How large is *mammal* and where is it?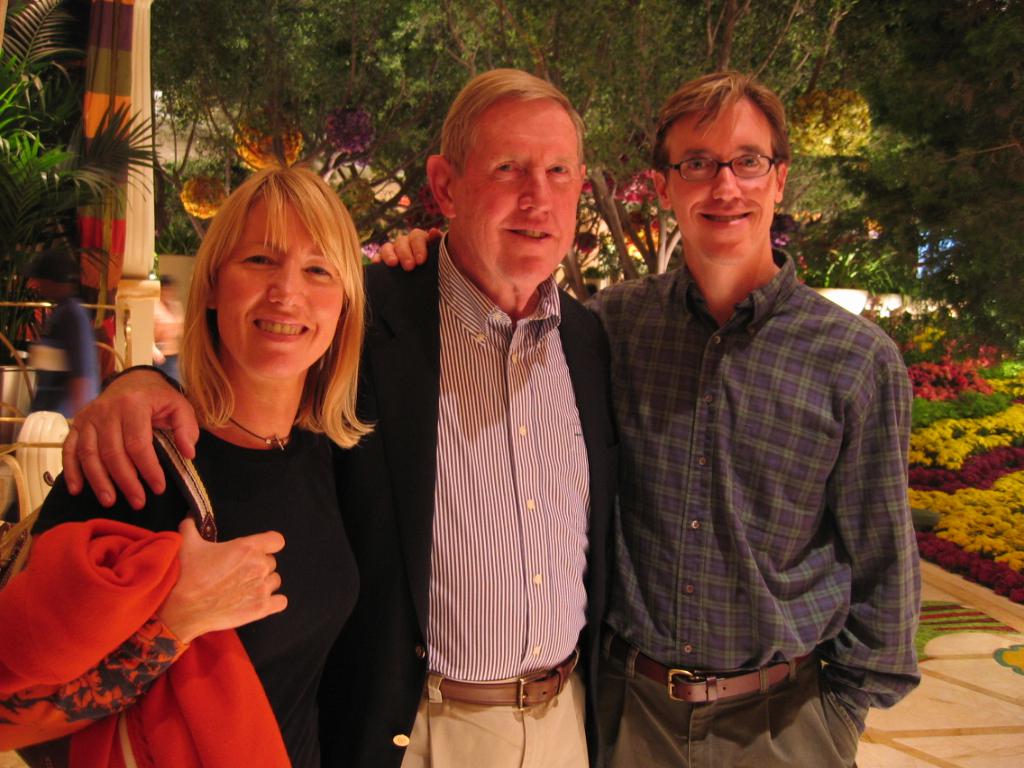
Bounding box: crop(149, 278, 183, 383).
